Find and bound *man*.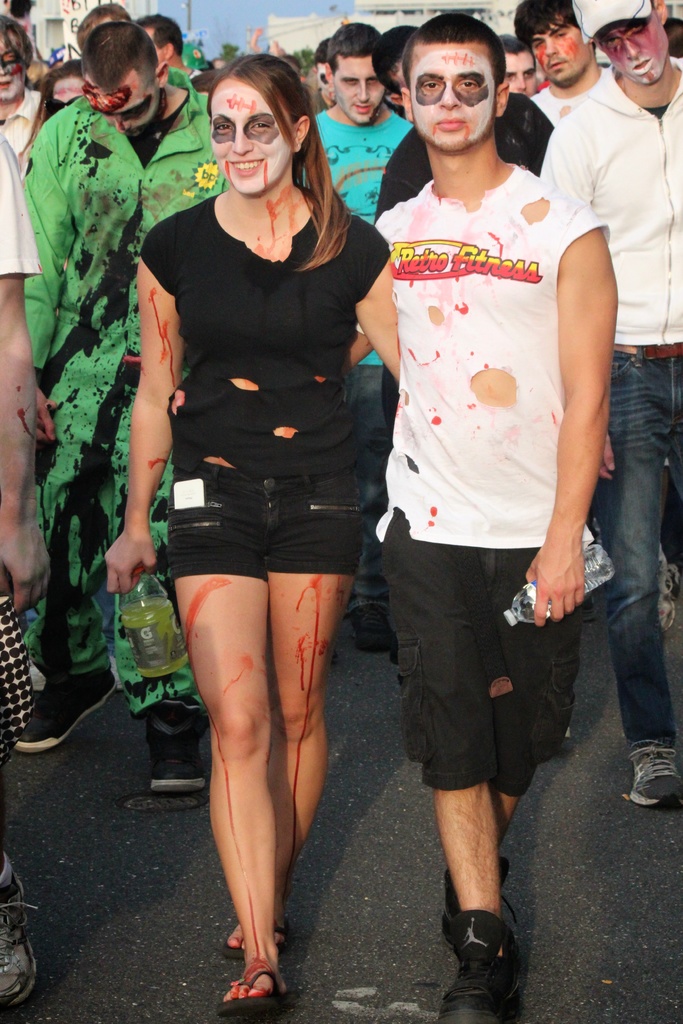
Bound: 345 0 621 962.
